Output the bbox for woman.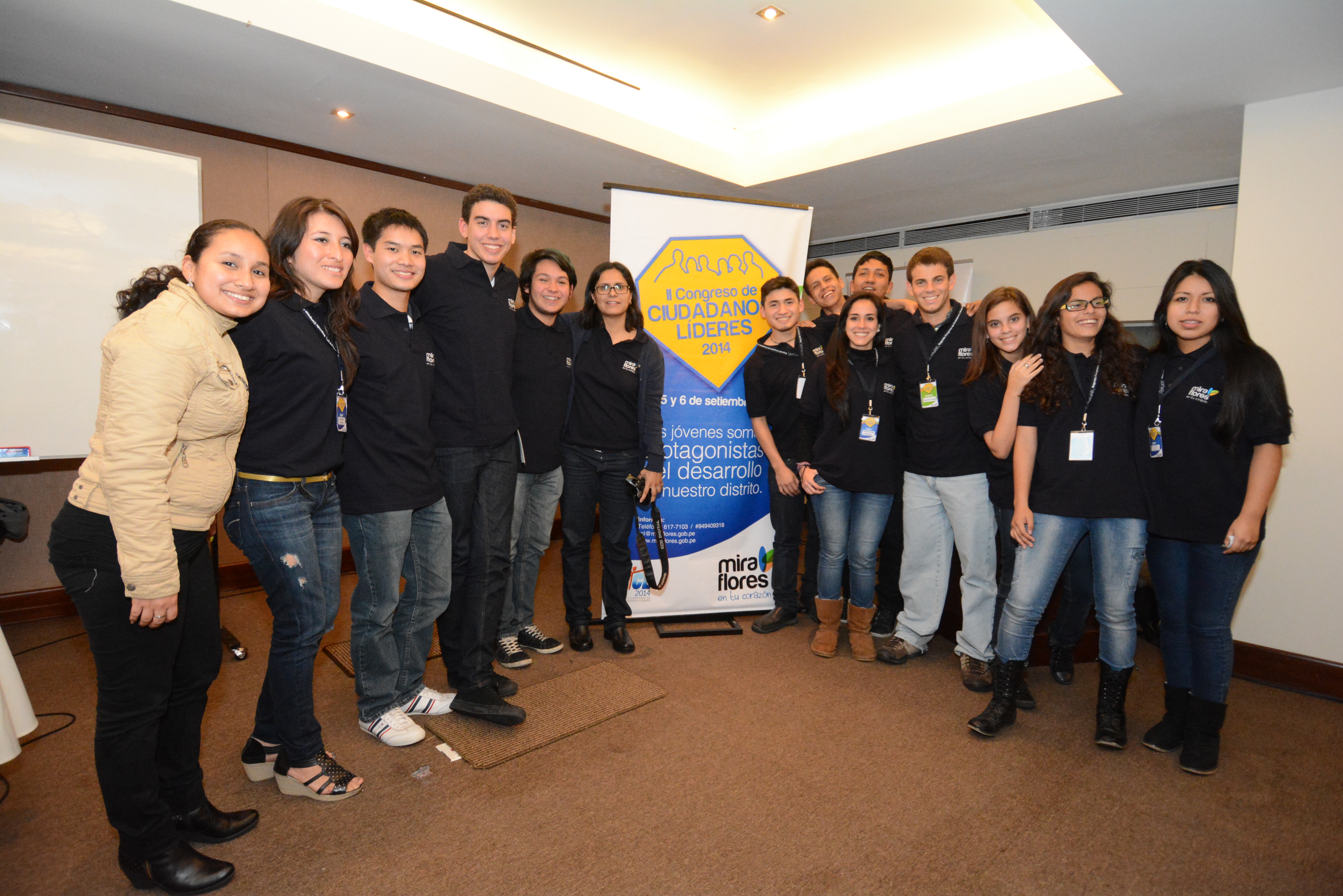
{"x1": 333, "y1": 73, "x2": 384, "y2": 226}.
